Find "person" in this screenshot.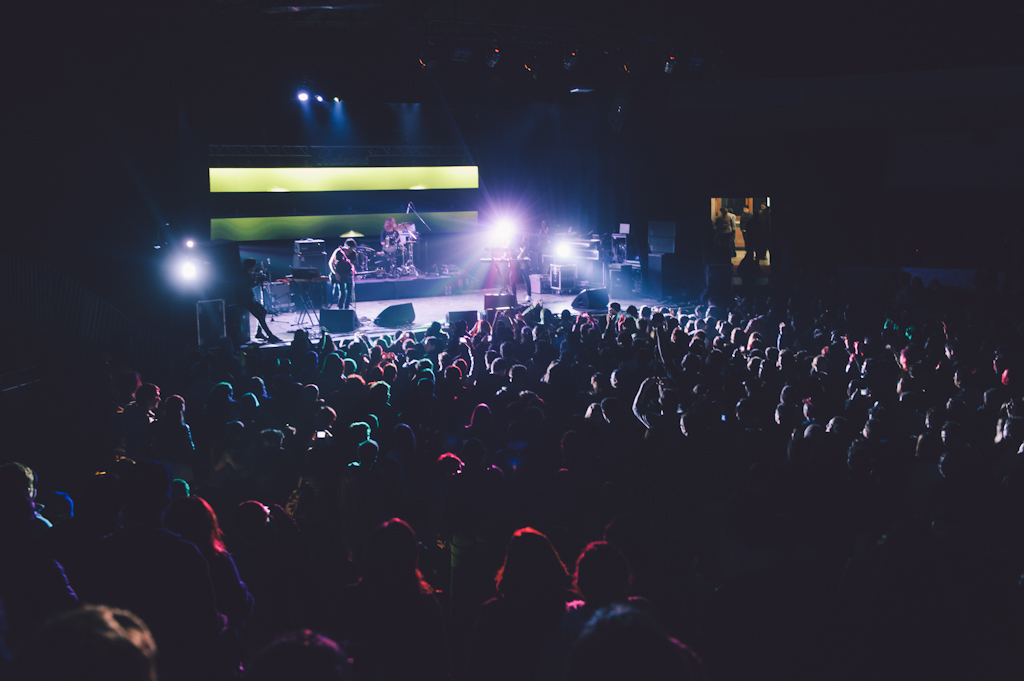
The bounding box for "person" is pyautogui.locateOnScreen(383, 217, 400, 244).
